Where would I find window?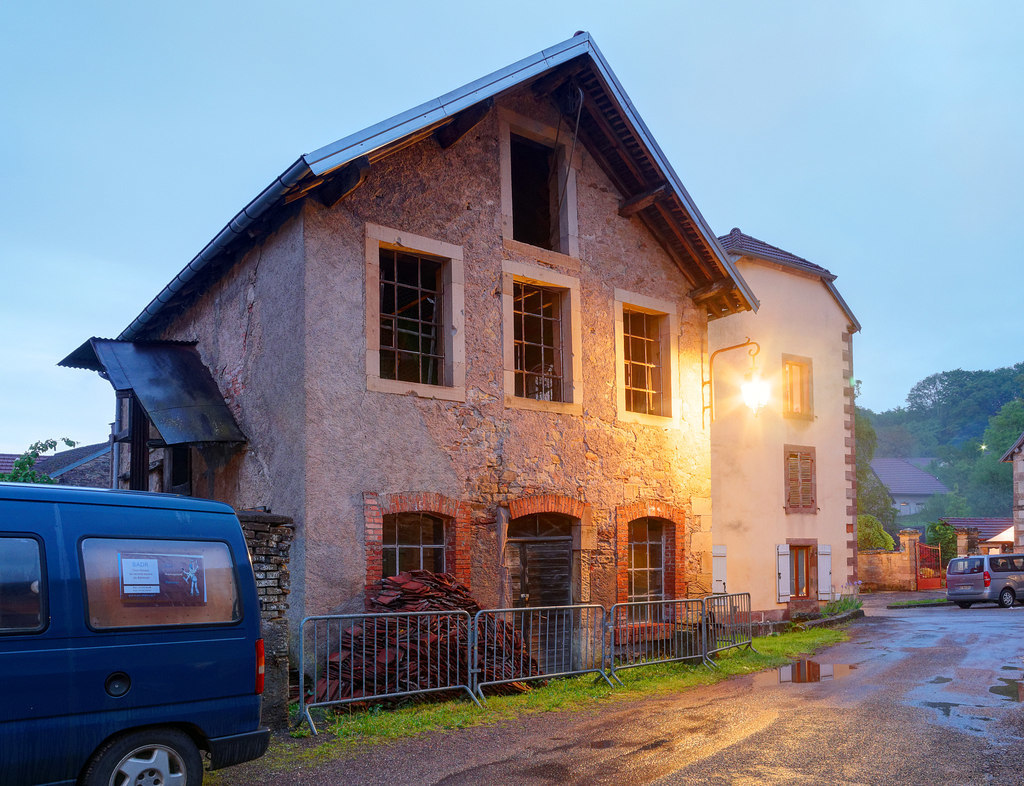
At [618, 286, 676, 425].
